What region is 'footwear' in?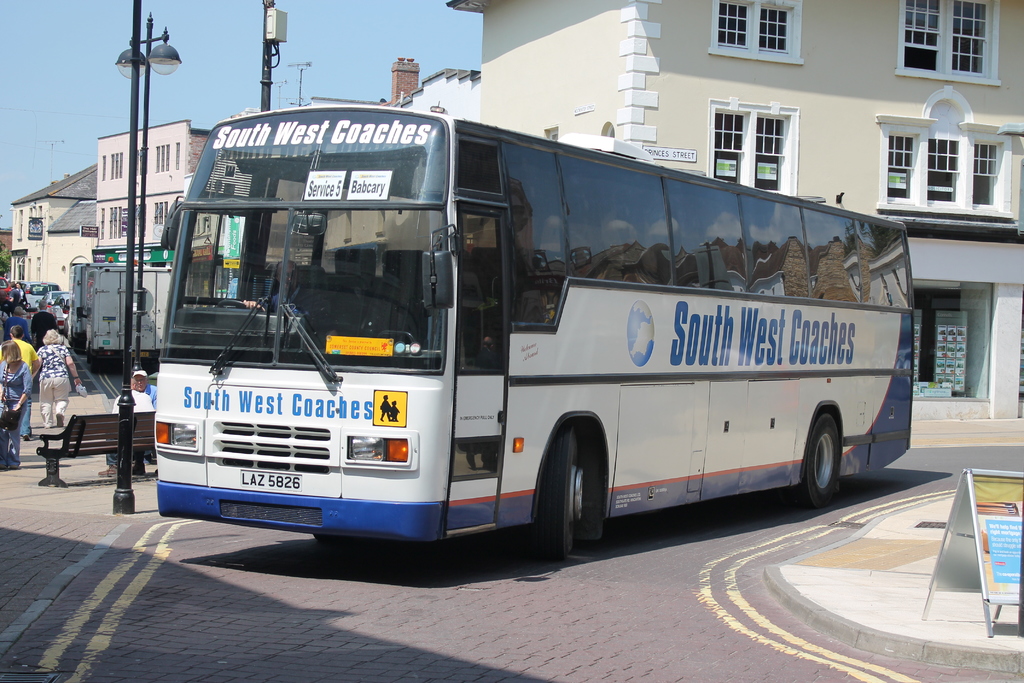
l=52, t=411, r=65, b=429.
